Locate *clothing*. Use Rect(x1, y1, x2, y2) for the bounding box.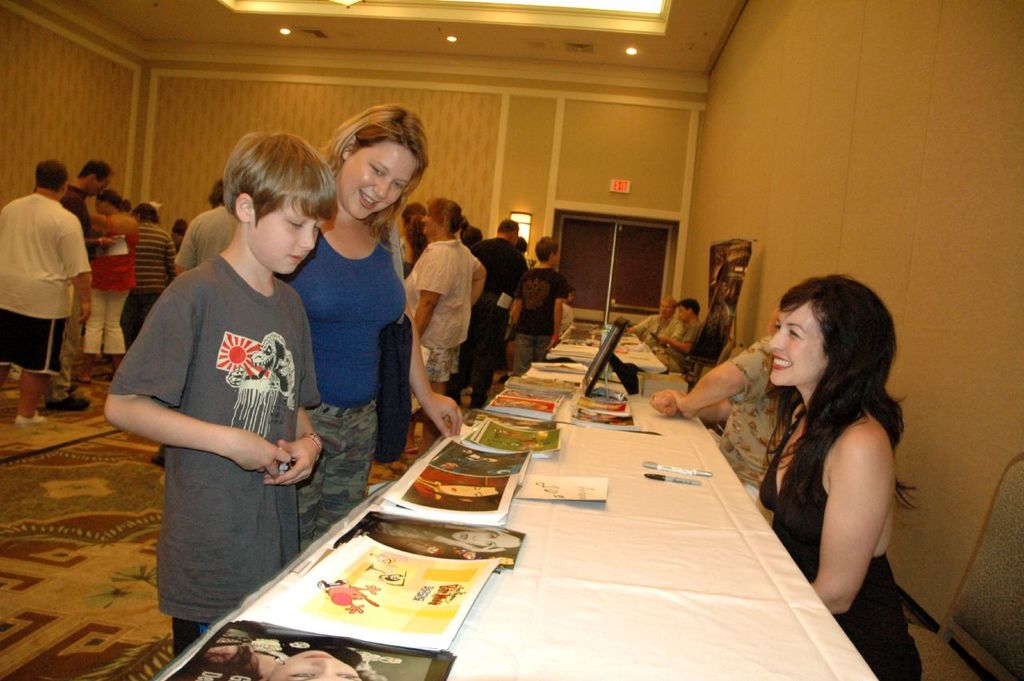
Rect(630, 306, 680, 366).
